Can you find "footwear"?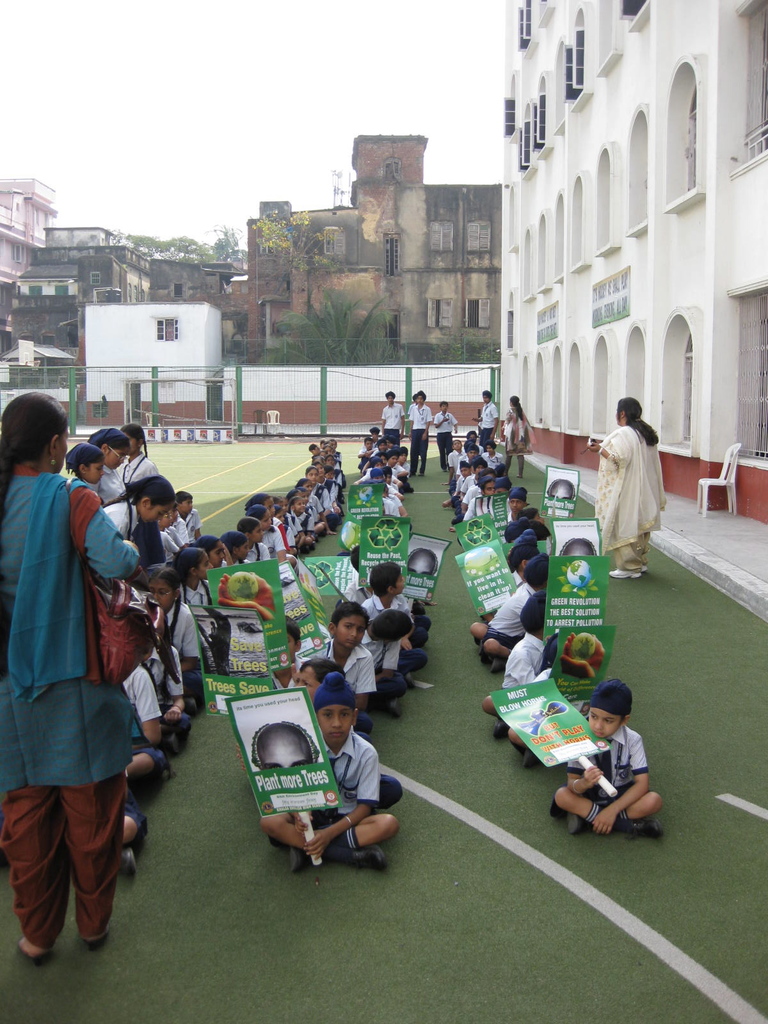
Yes, bounding box: detection(184, 696, 200, 716).
